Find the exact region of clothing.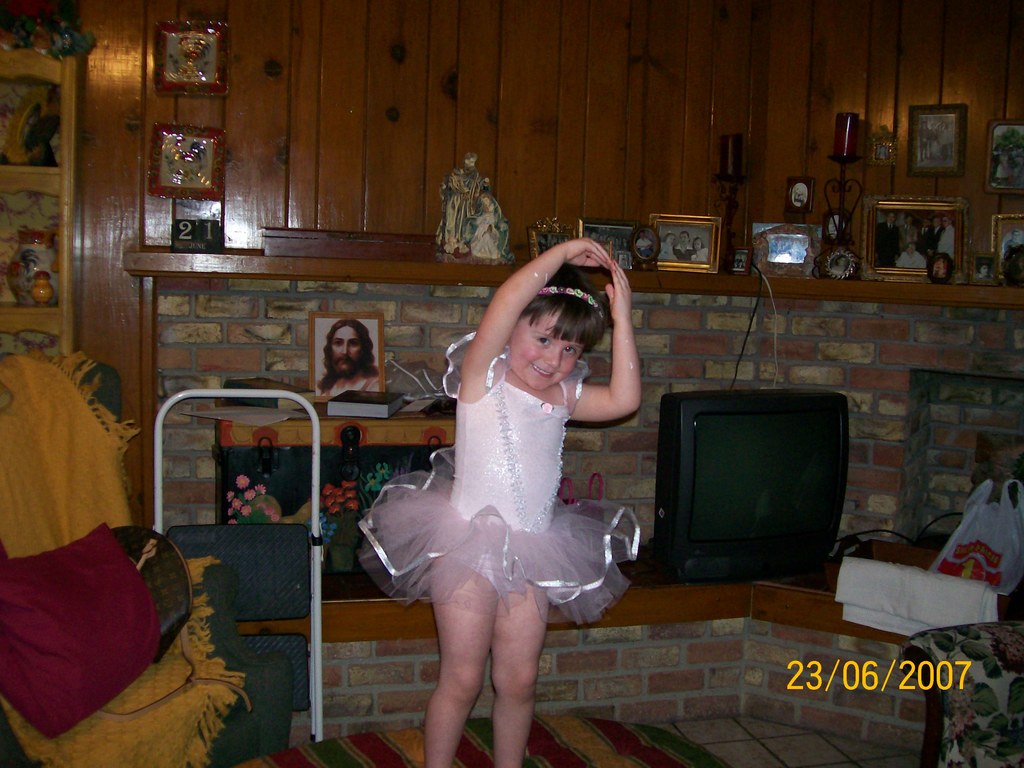
Exact region: box=[905, 235, 932, 262].
